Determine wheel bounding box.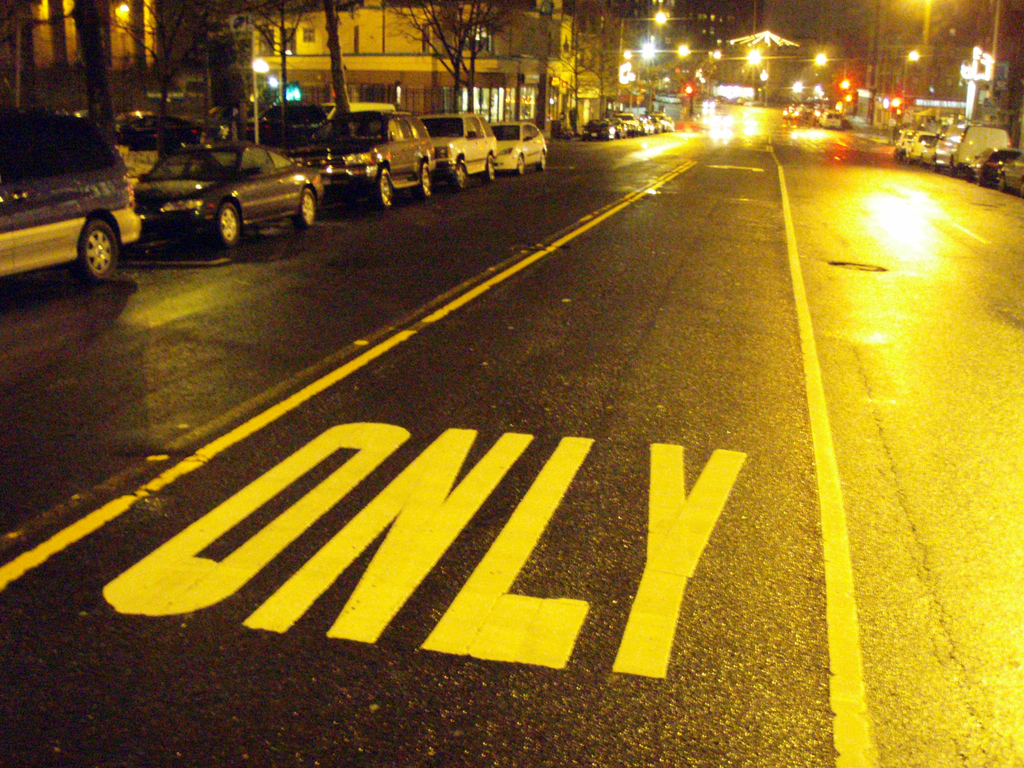
Determined: (996, 173, 1005, 193).
